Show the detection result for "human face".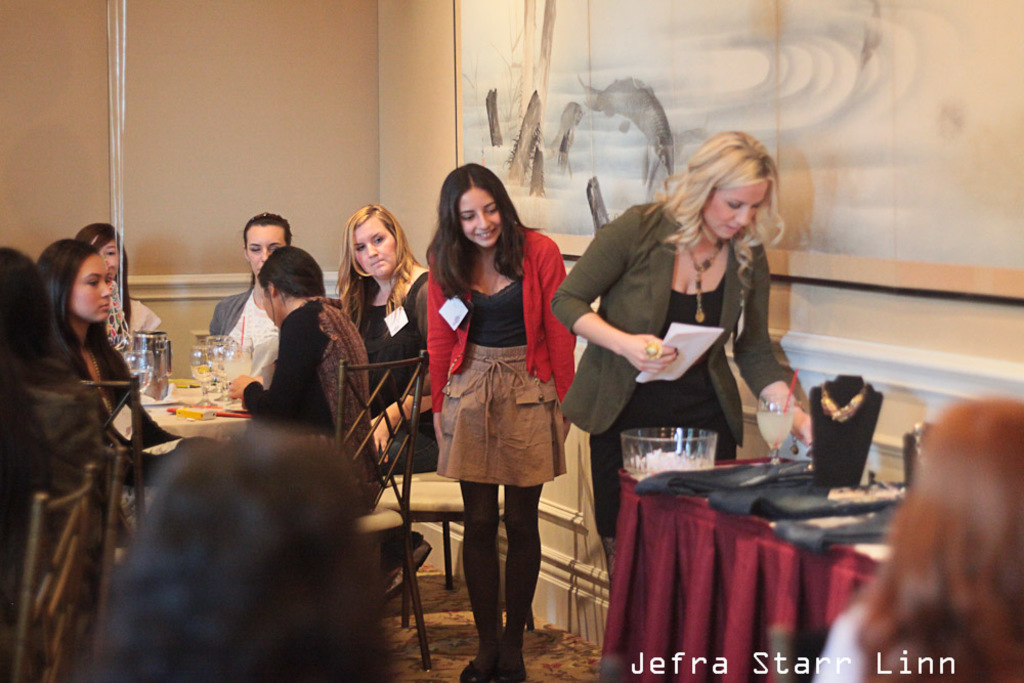
rect(99, 241, 115, 275).
